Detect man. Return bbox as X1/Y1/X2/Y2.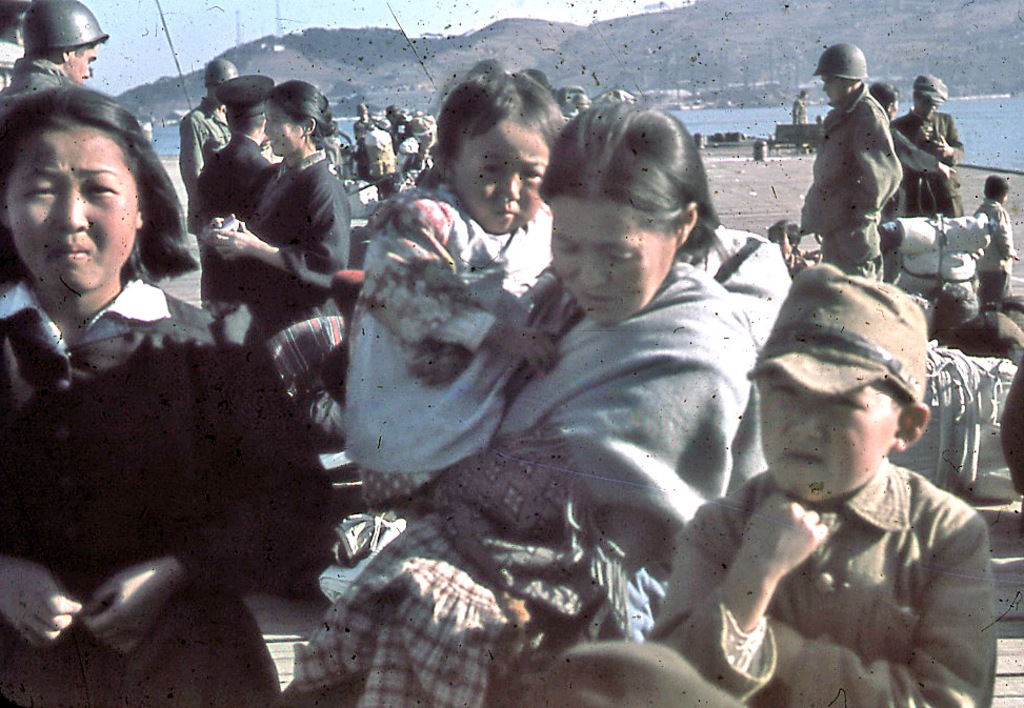
202/76/277/303.
